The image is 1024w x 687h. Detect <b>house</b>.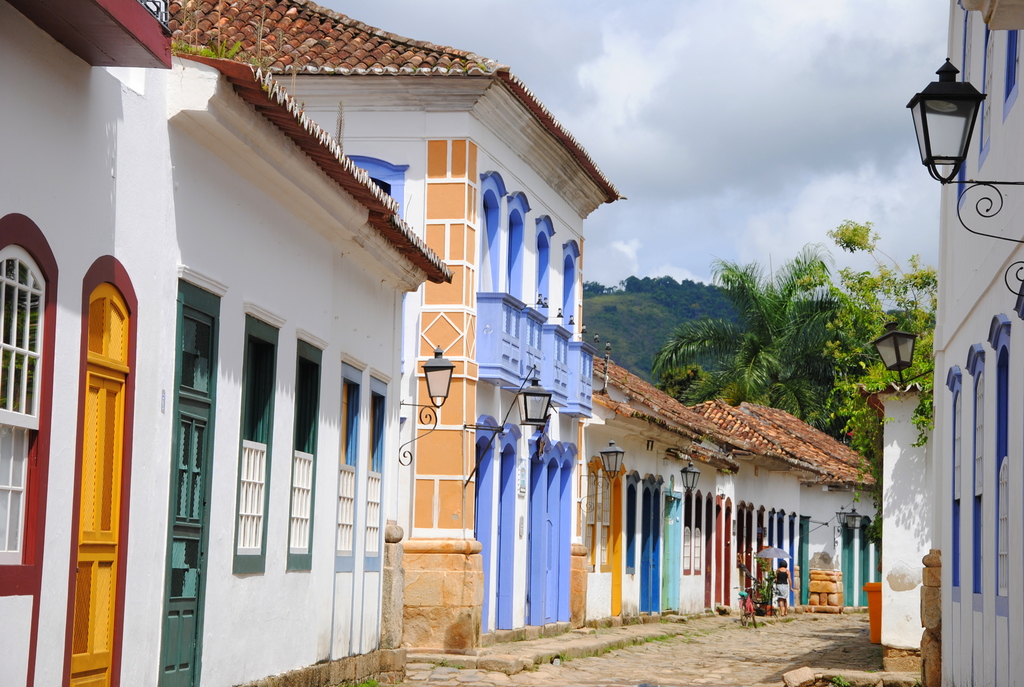
Detection: select_region(161, 0, 628, 663).
